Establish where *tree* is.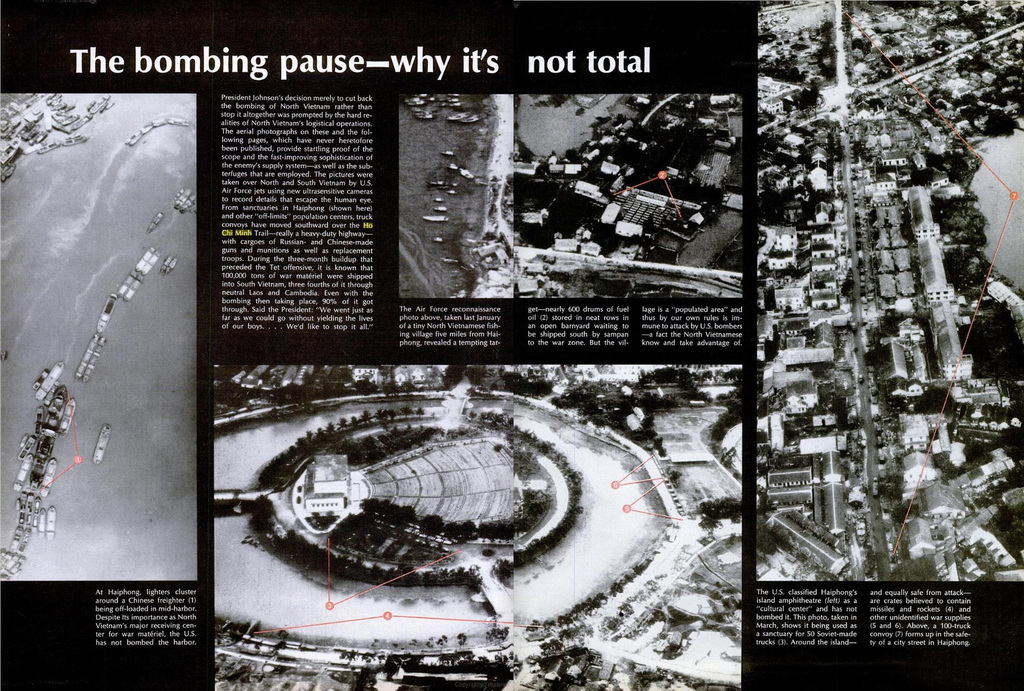
Established at crop(310, 372, 330, 395).
